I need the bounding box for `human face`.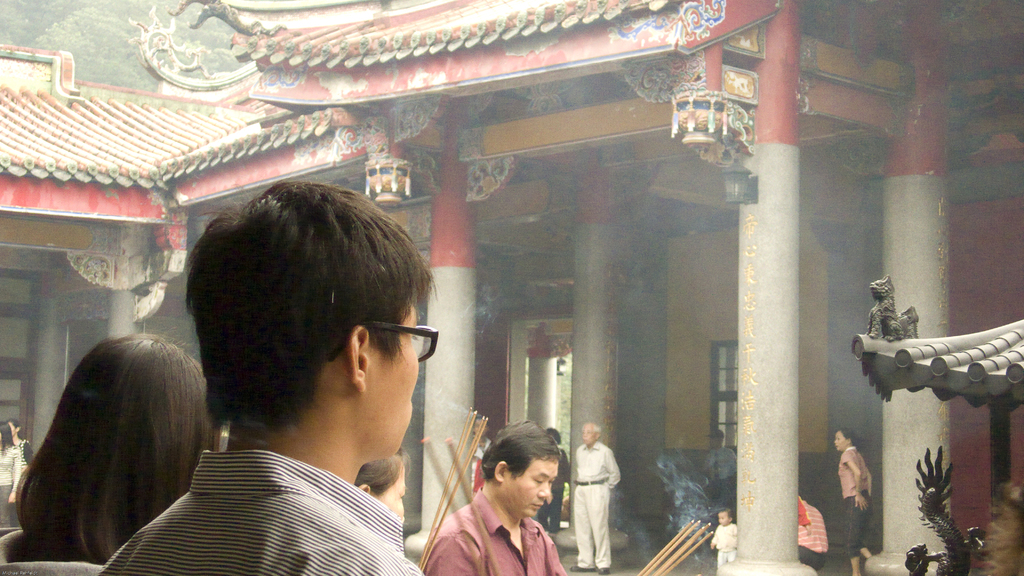
Here it is: [left=833, top=433, right=847, bottom=452].
